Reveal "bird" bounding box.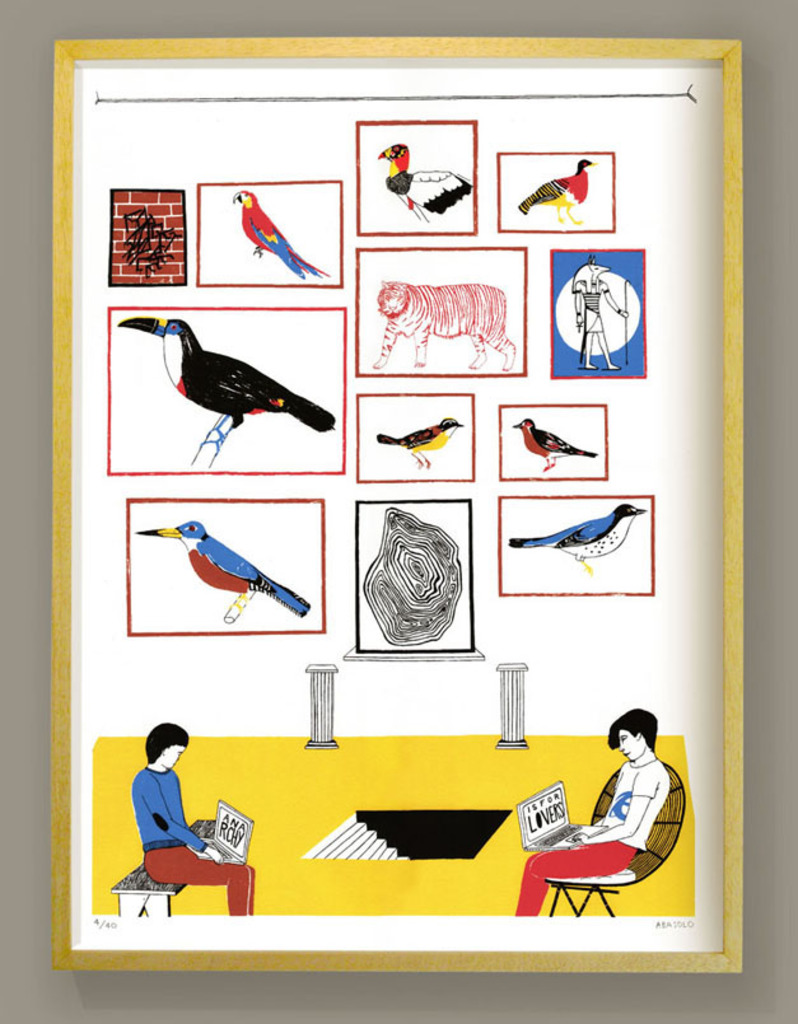
Revealed: pyautogui.locateOnScreen(136, 518, 308, 627).
